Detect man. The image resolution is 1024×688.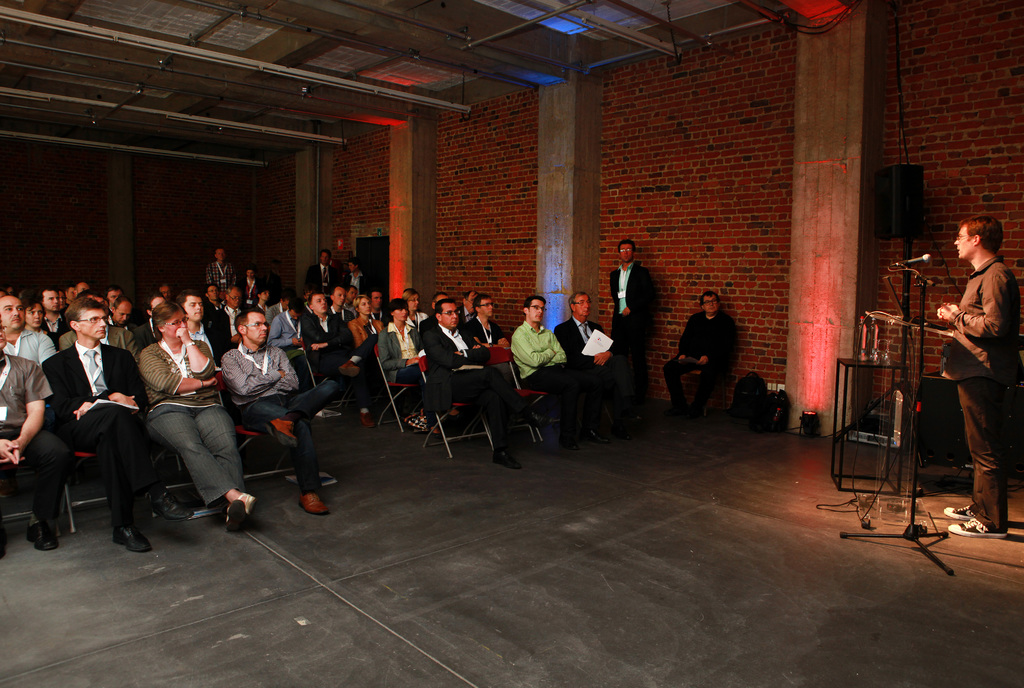
locate(221, 282, 244, 350).
